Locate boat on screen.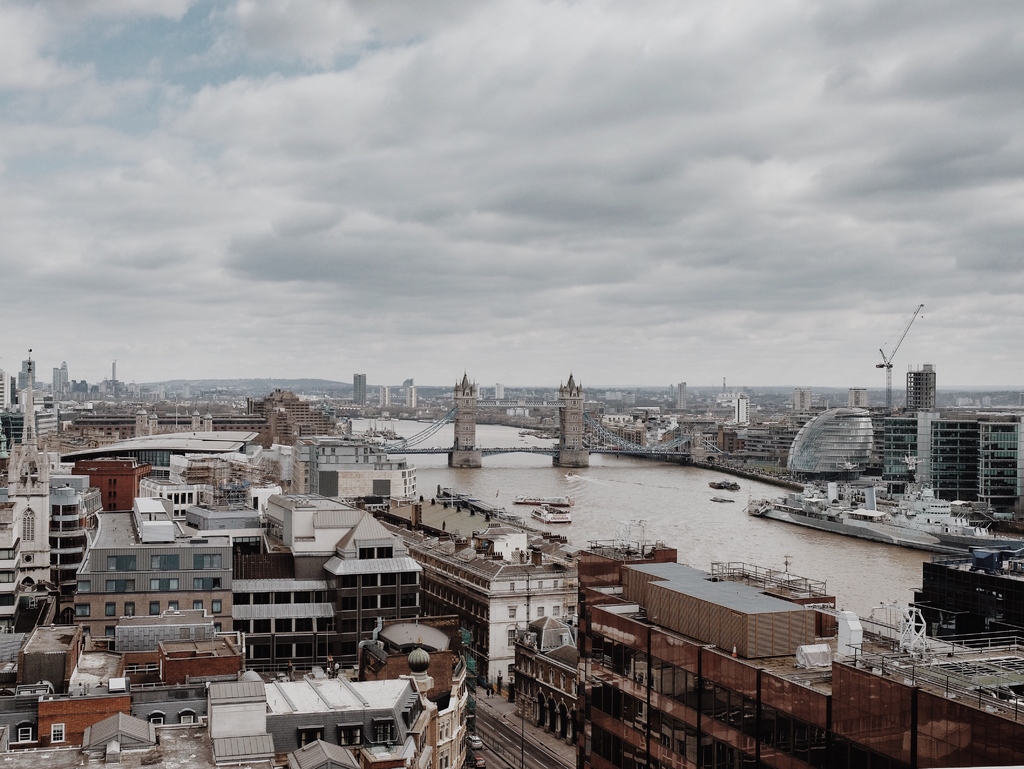
On screen at [x1=509, y1=496, x2=570, y2=507].
